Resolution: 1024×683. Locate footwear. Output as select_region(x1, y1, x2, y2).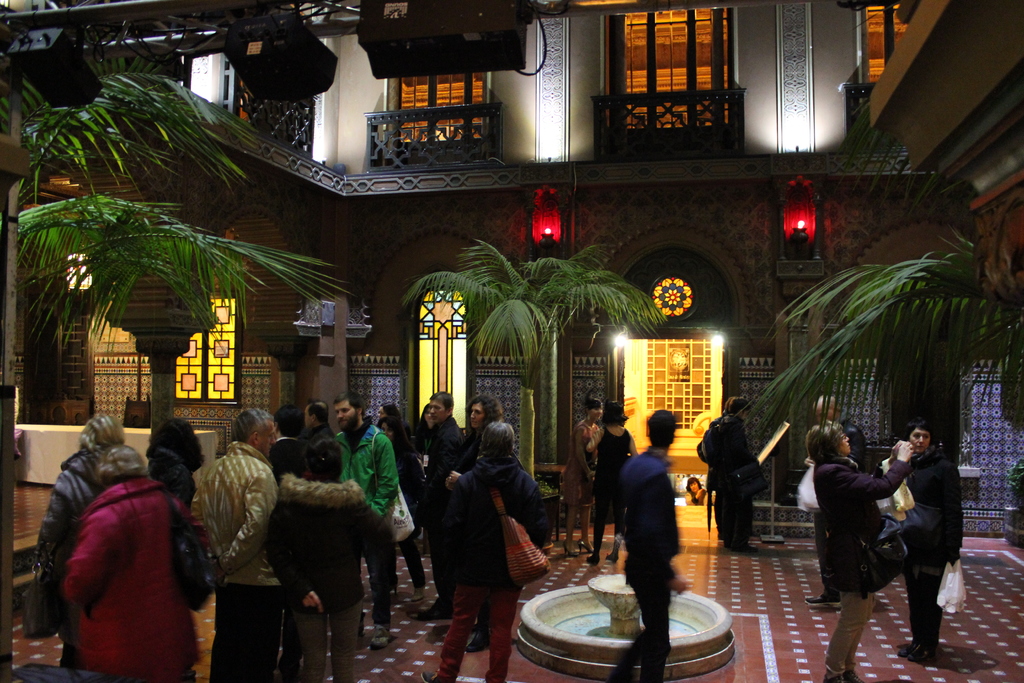
select_region(824, 672, 845, 682).
